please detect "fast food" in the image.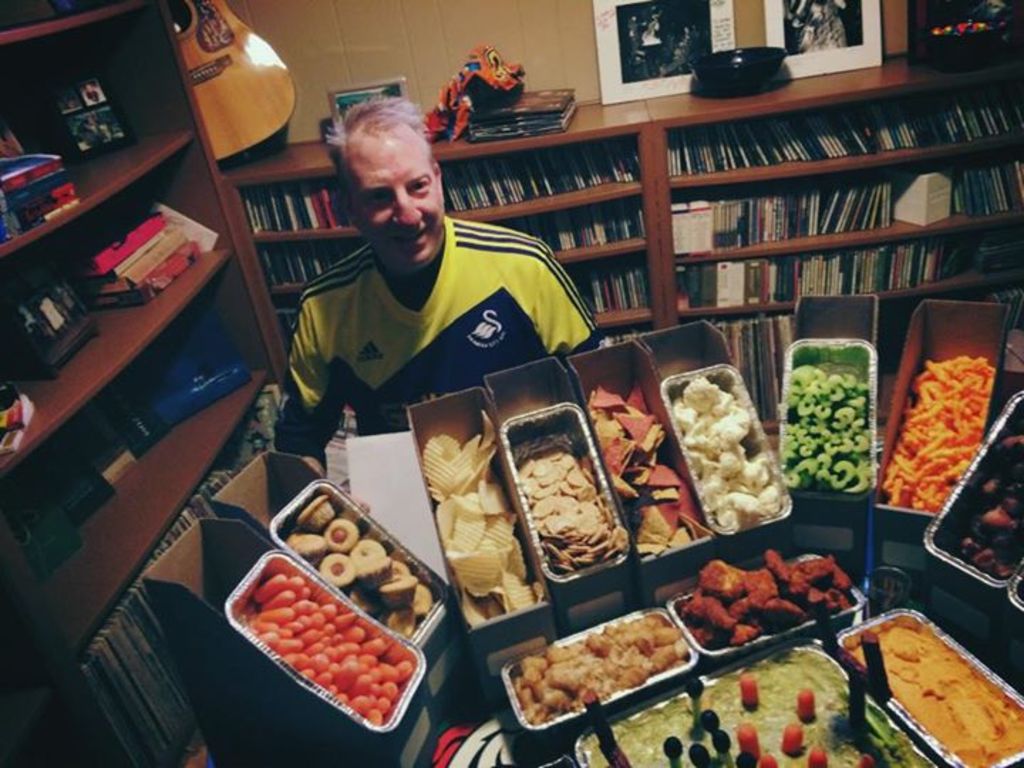
detection(667, 350, 794, 550).
